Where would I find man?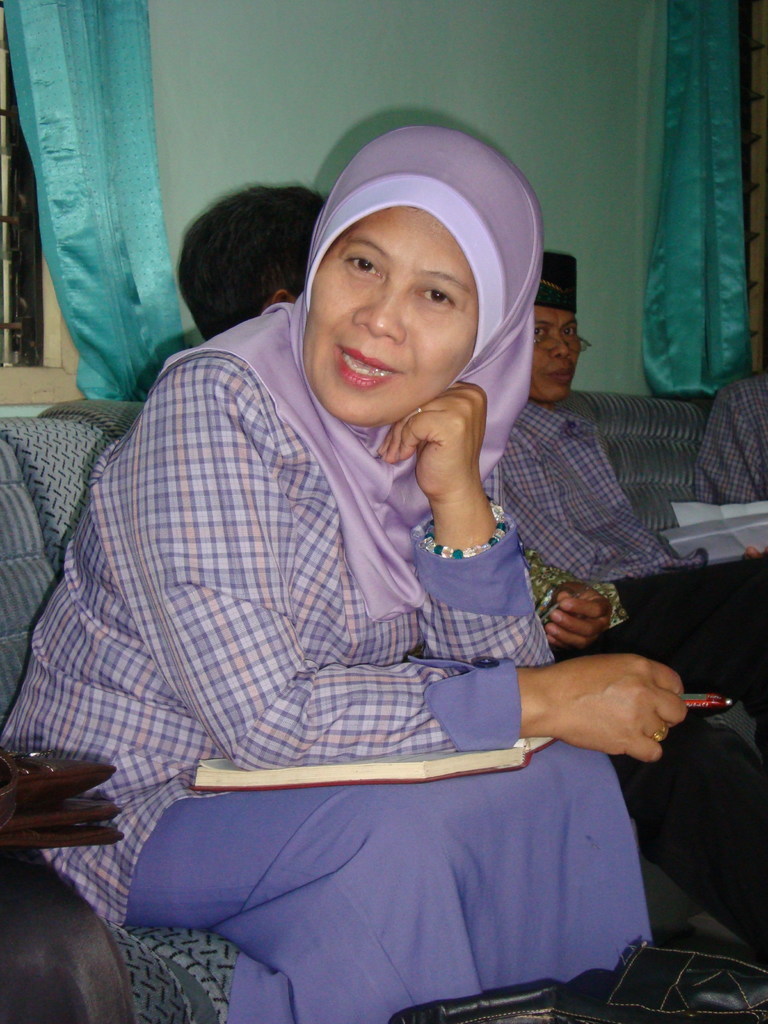
At BBox(692, 368, 767, 504).
